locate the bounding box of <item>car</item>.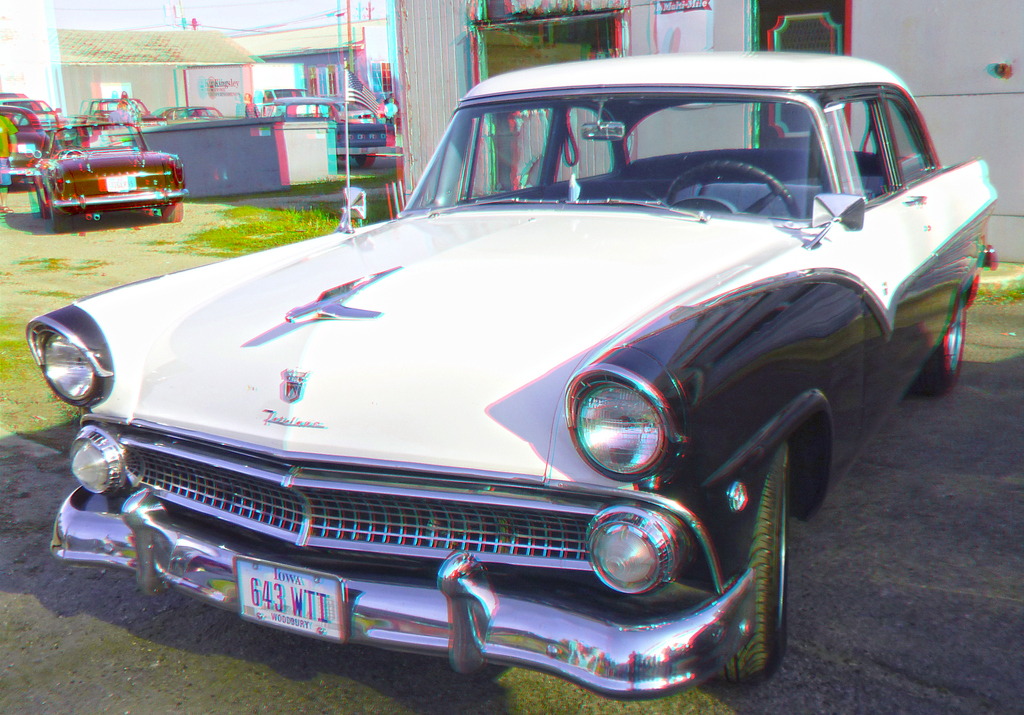
Bounding box: (35,101,184,218).
